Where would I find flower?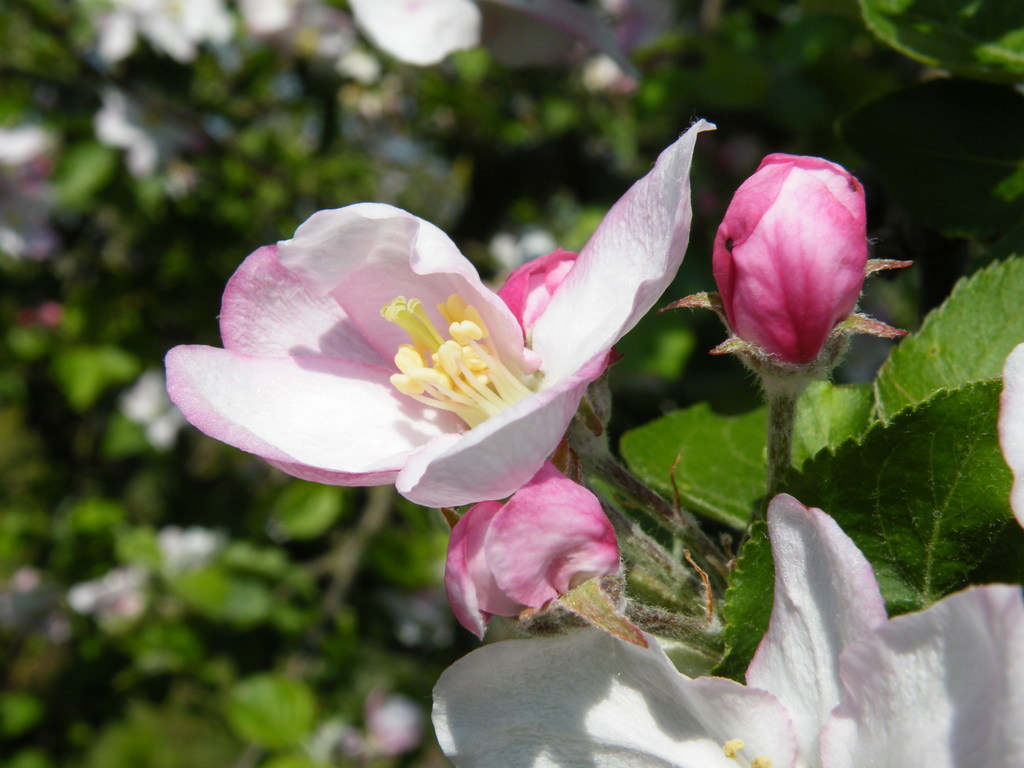
At <box>344,689,424,767</box>.
